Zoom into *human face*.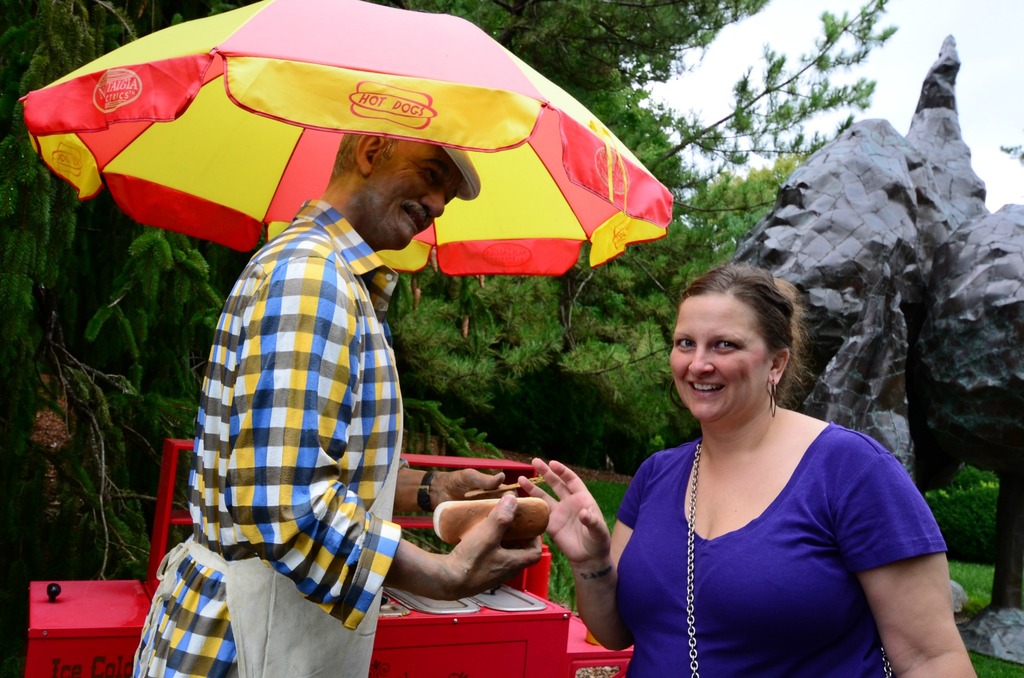
Zoom target: (365, 133, 461, 247).
